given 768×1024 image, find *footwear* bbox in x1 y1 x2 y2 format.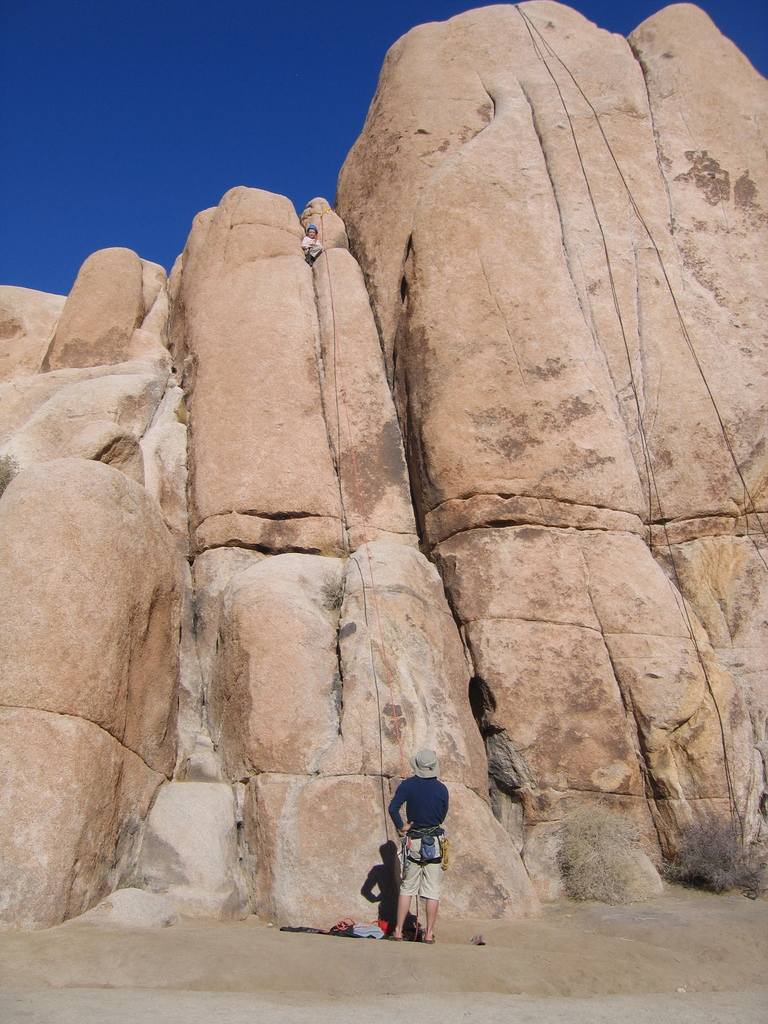
425 935 439 947.
